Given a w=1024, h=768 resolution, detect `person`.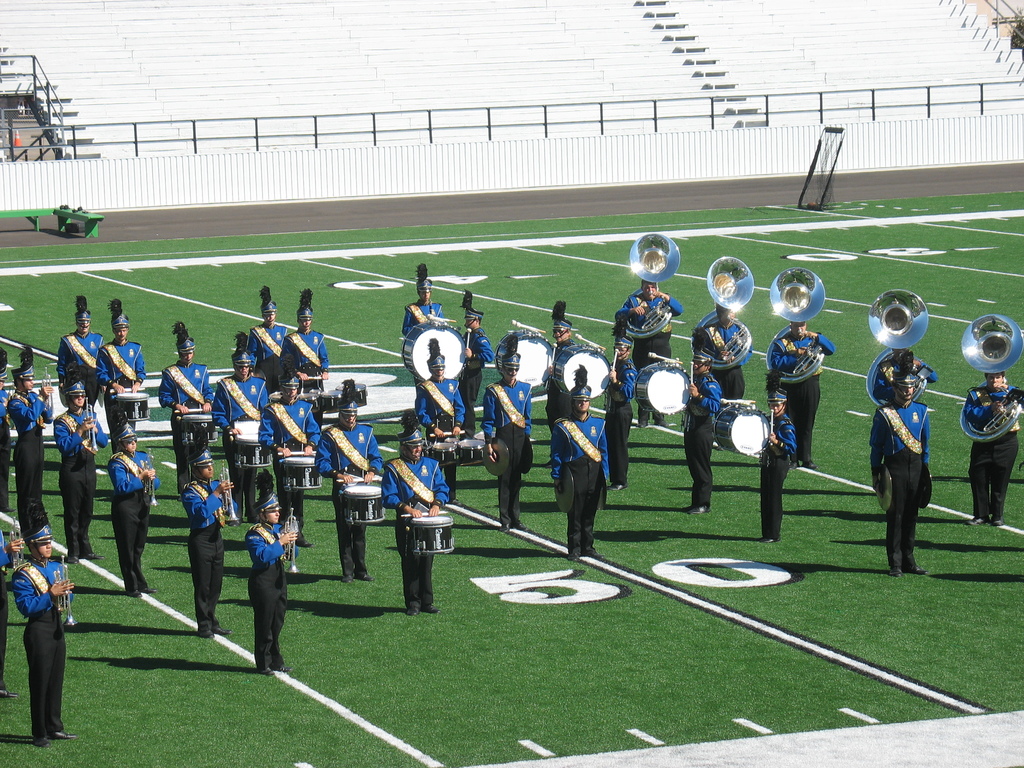
[x1=12, y1=522, x2=77, y2=747].
